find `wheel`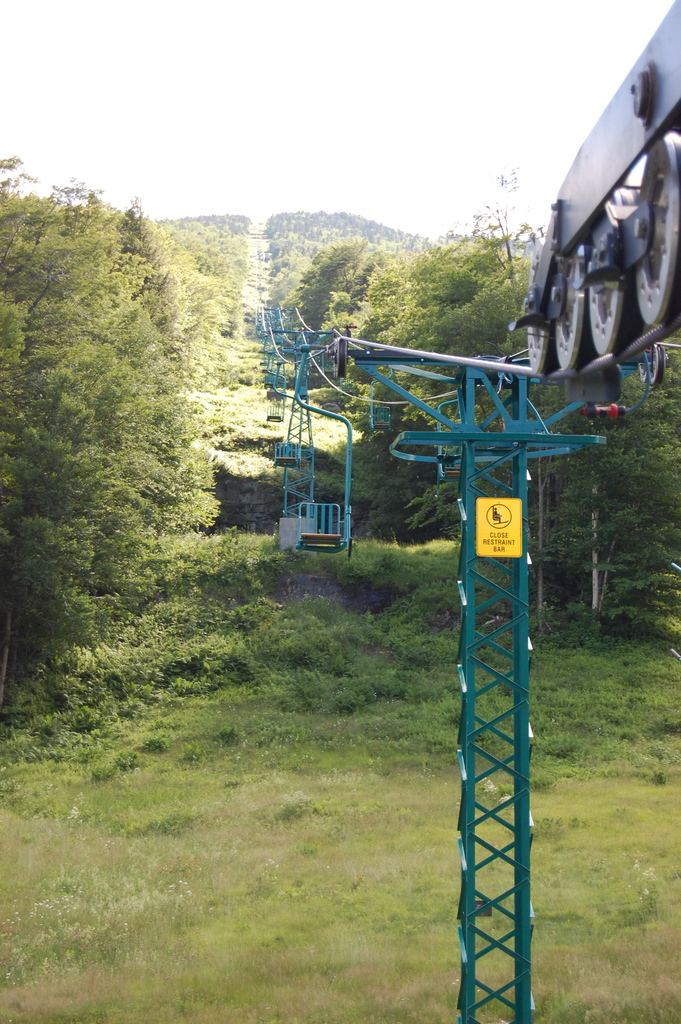
box=[525, 326, 548, 375]
